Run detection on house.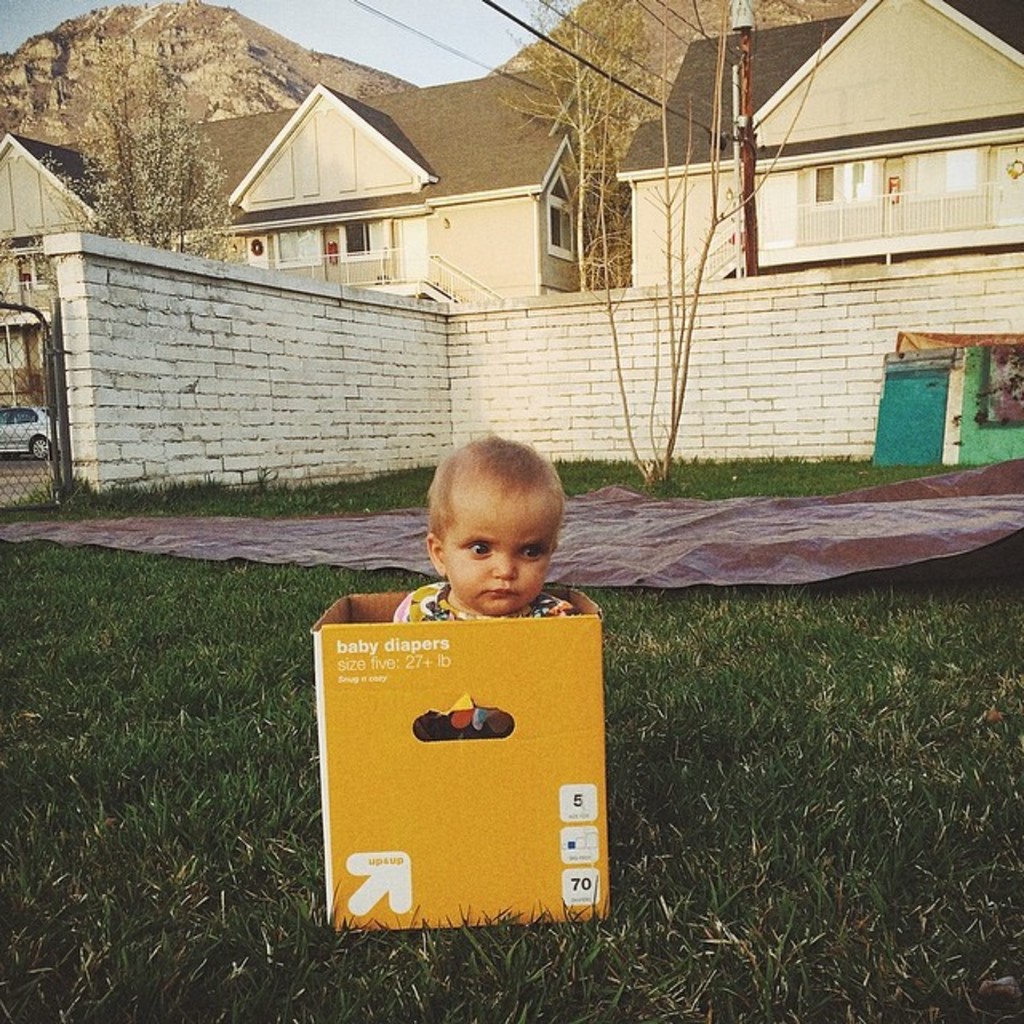
Result: x1=0, y1=0, x2=1022, y2=406.
